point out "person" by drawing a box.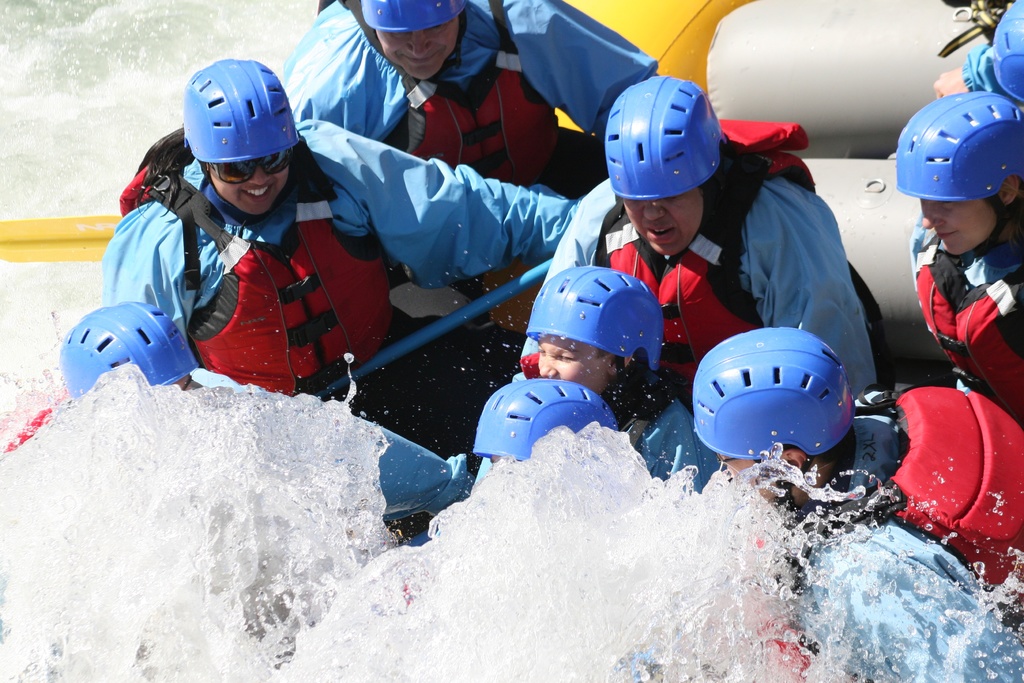
locate(467, 261, 720, 479).
